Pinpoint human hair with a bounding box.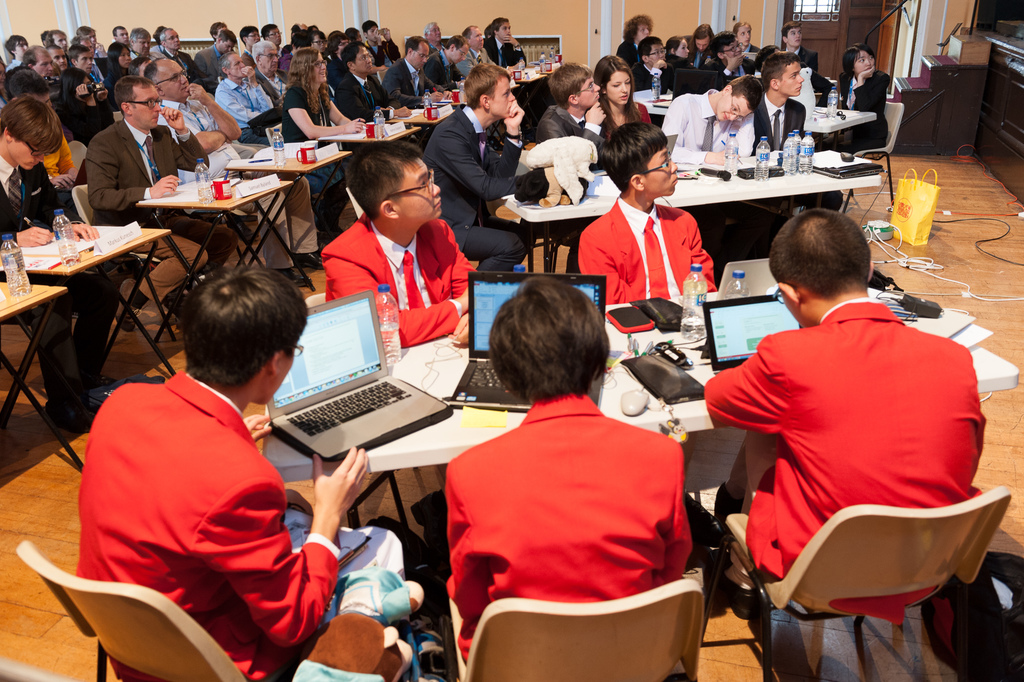
x1=347 y1=135 x2=423 y2=217.
